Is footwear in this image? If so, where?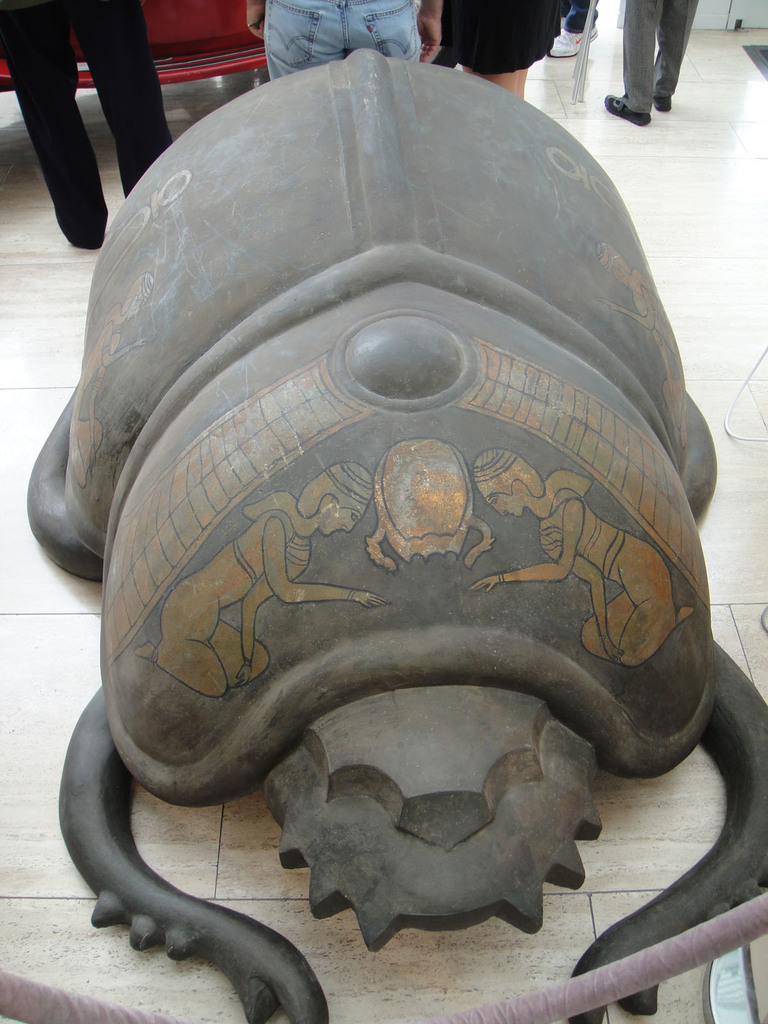
Yes, at left=649, top=95, right=674, bottom=111.
